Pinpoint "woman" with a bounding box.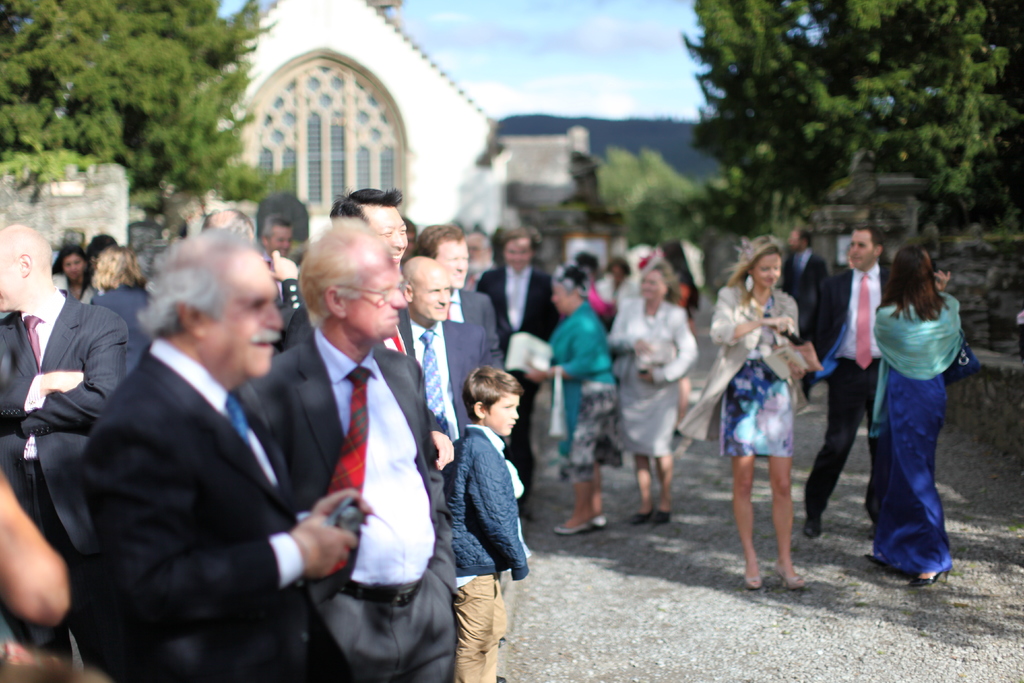
(682, 235, 810, 595).
